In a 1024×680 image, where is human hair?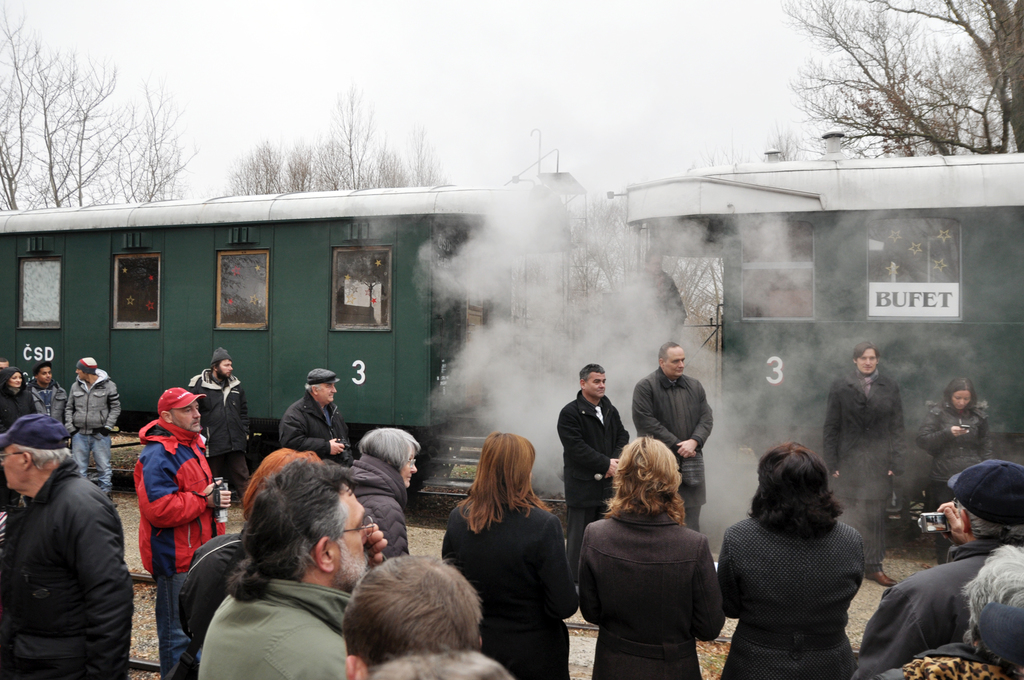
region(10, 442, 74, 473).
